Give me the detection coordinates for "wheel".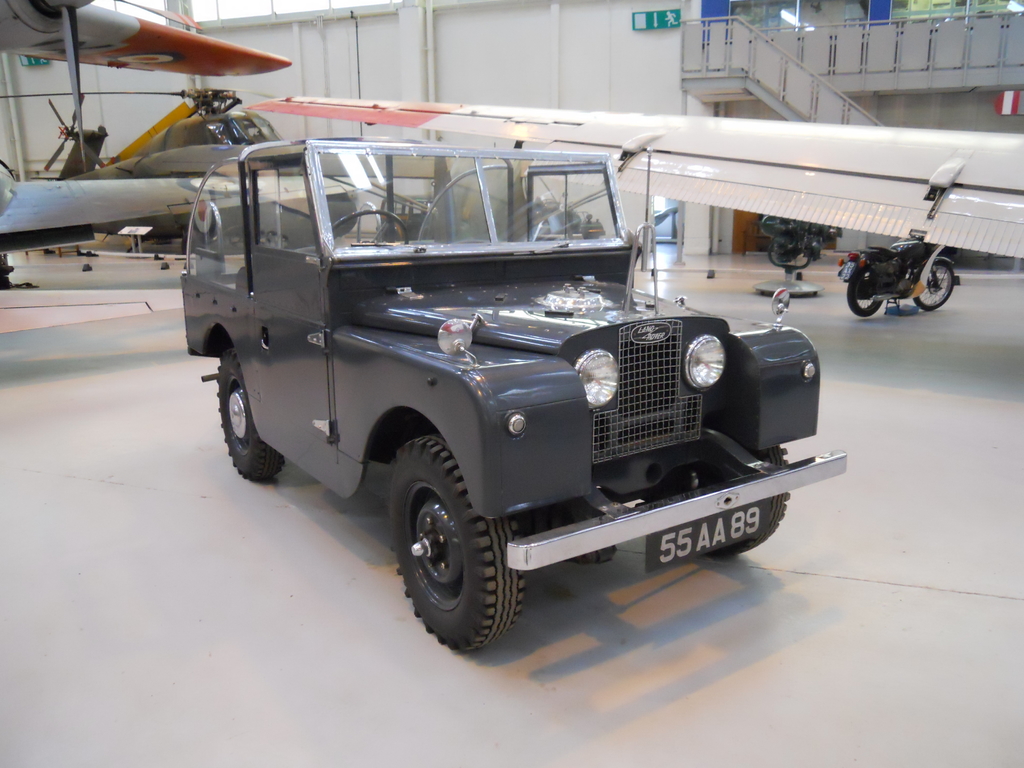
Rect(212, 346, 283, 479).
